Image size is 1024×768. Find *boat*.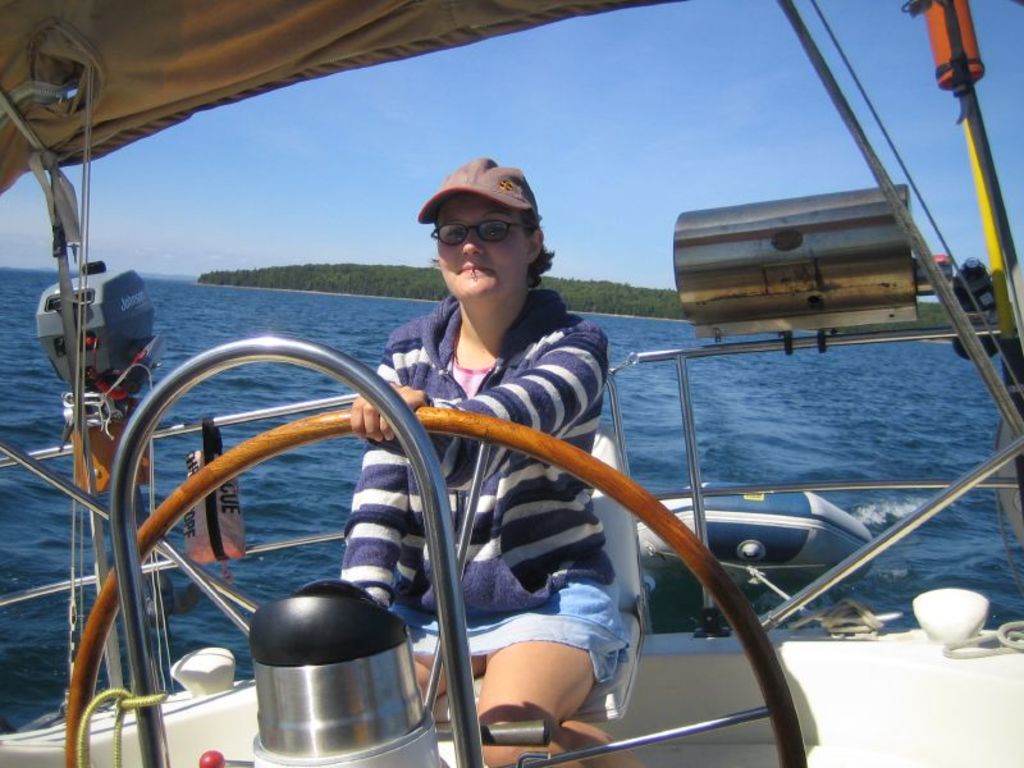
box(0, 0, 1023, 767).
